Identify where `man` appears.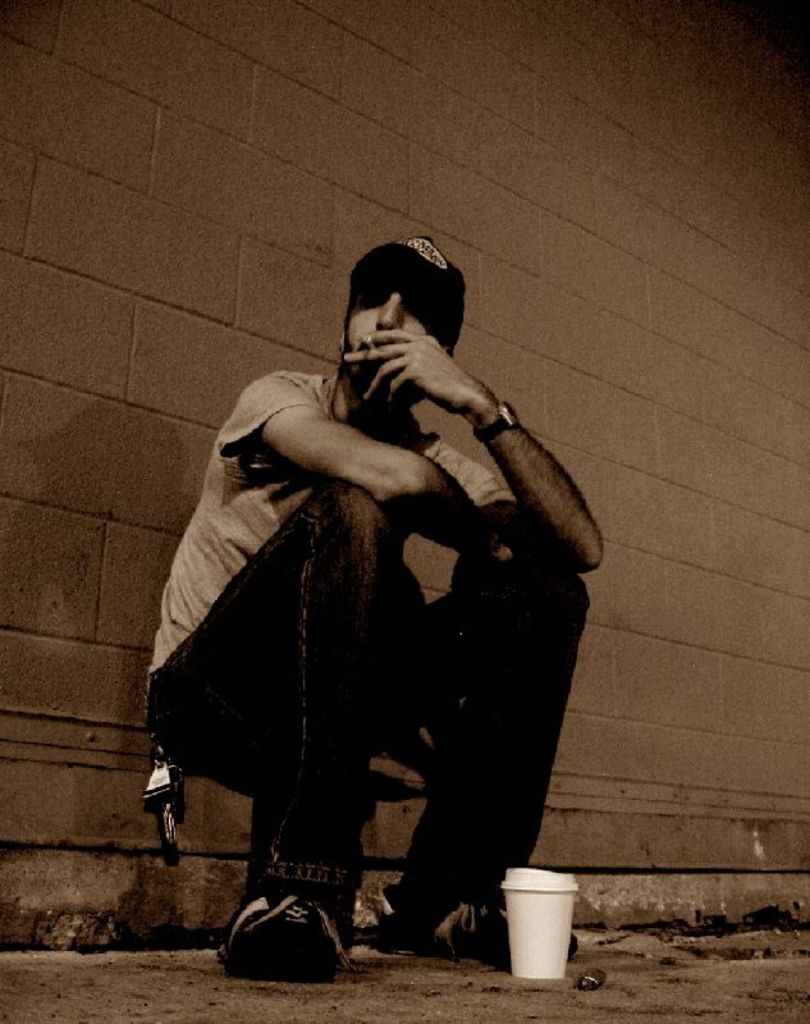
Appears at <box>133,227,605,984</box>.
